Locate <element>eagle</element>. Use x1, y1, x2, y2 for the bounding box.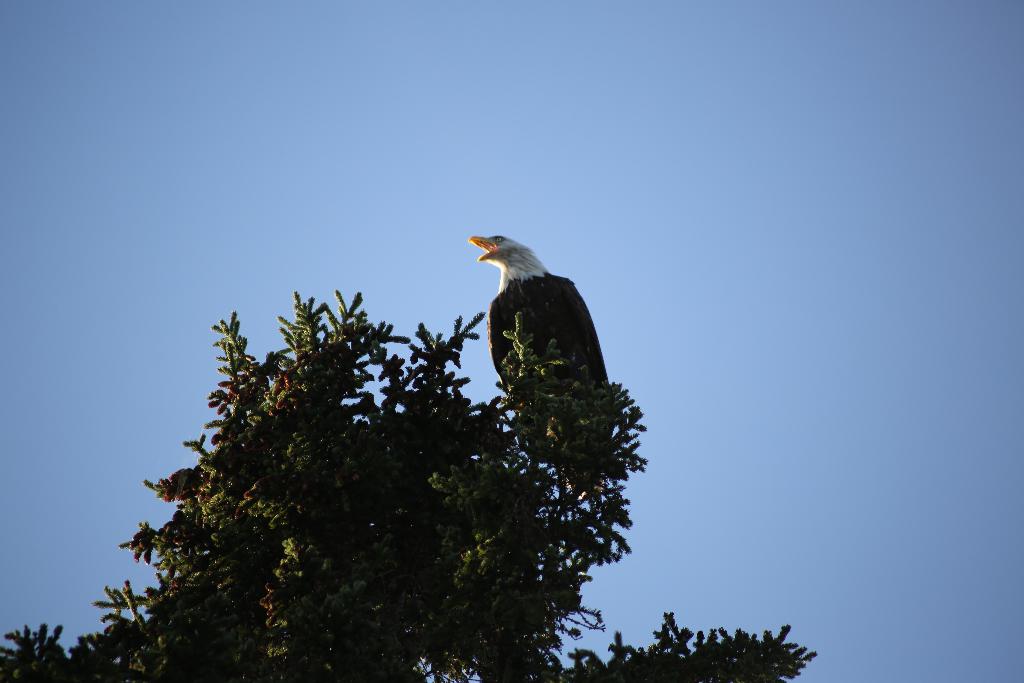
467, 229, 618, 398.
